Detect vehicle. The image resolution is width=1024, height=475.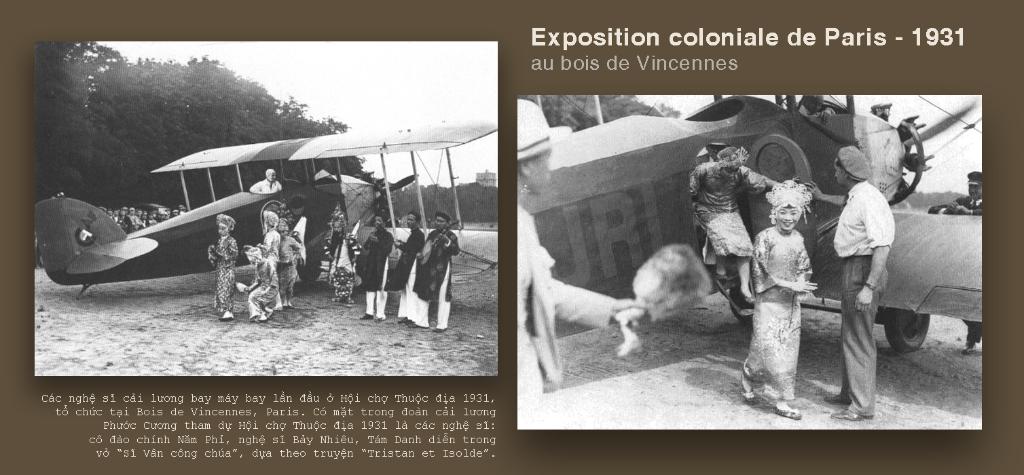
x1=527, y1=94, x2=983, y2=353.
